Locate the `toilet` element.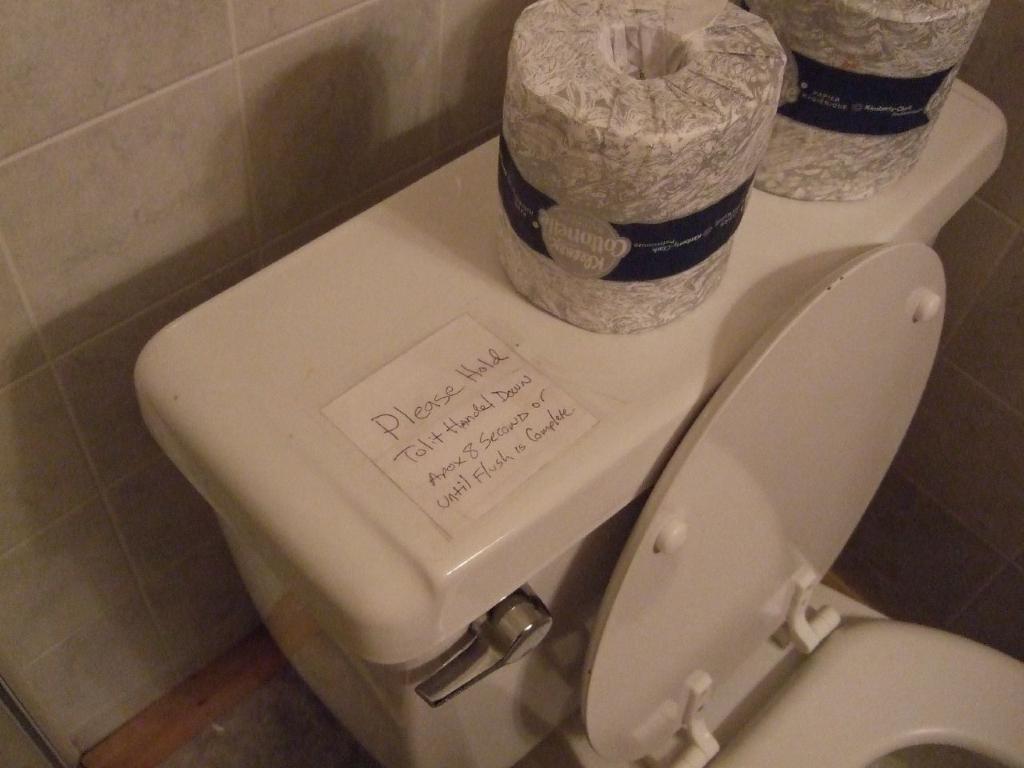
Element bbox: bbox=(98, 98, 1014, 766).
